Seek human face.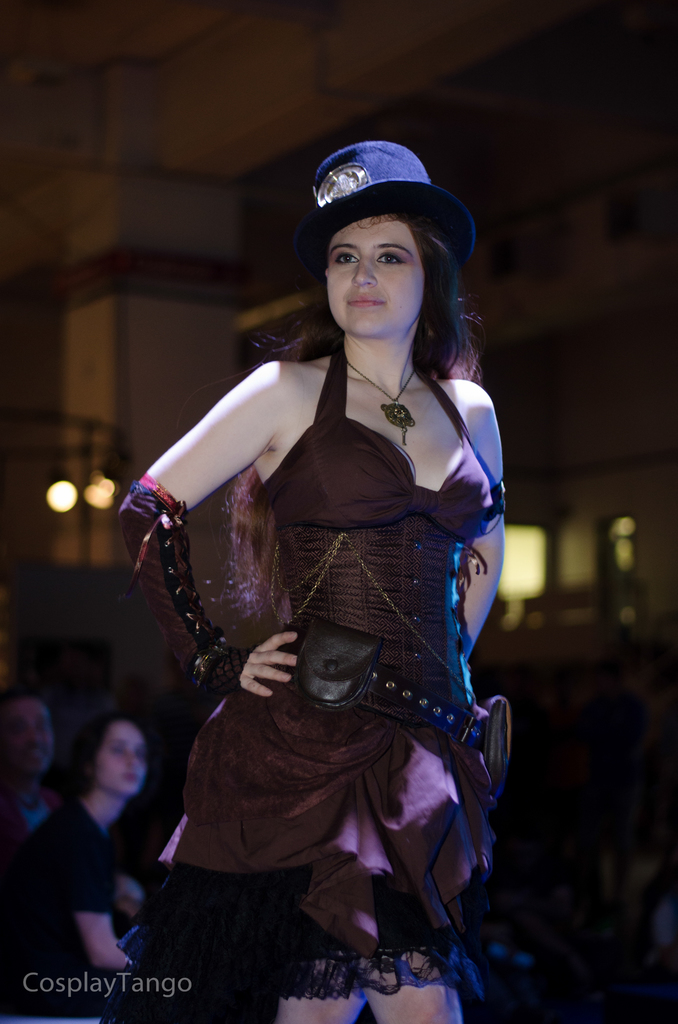
detection(323, 221, 423, 340).
